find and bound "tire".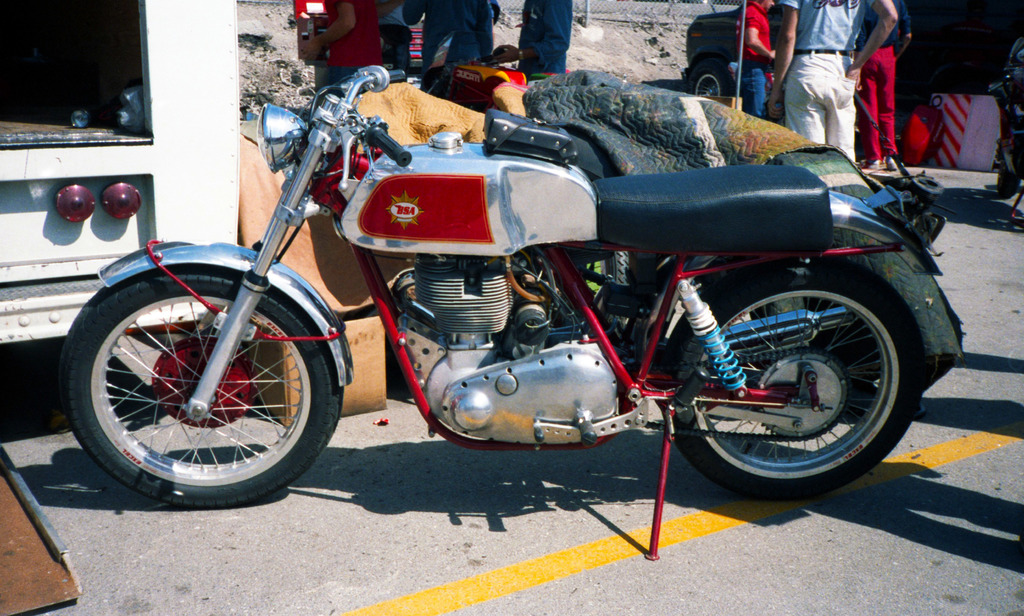
Bound: [left=996, top=159, right=1022, bottom=199].
